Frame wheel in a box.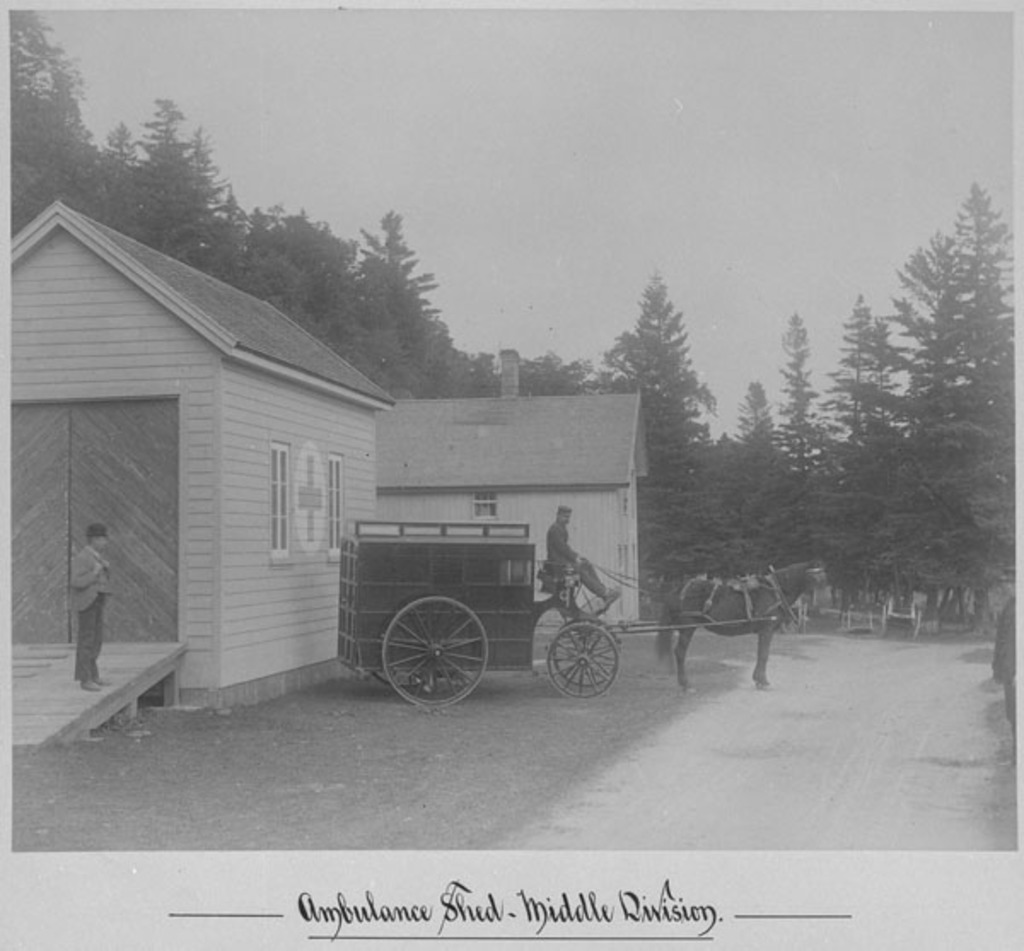
(left=374, top=673, right=433, bottom=688).
